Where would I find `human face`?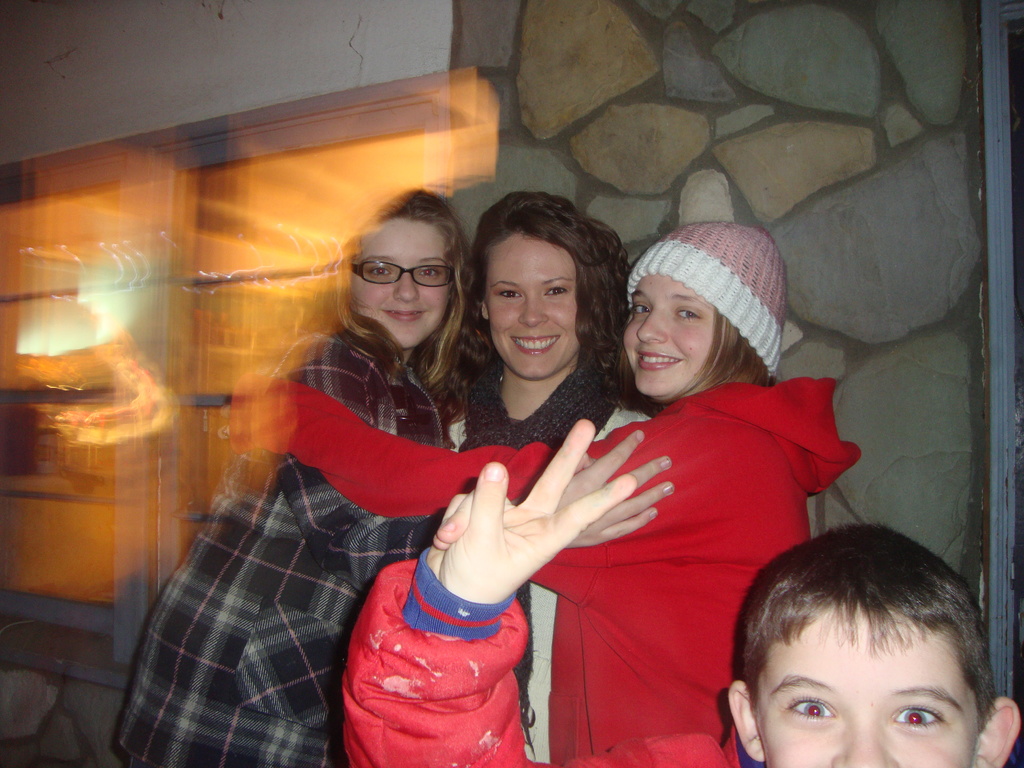
At x1=356, y1=218, x2=445, y2=345.
